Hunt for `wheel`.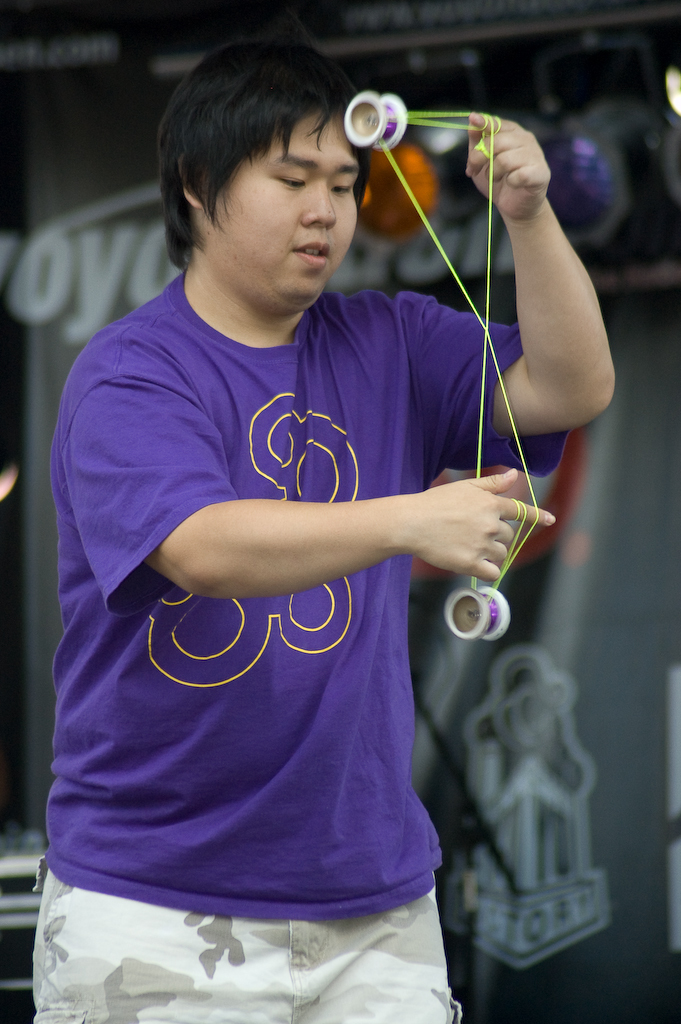
Hunted down at BBox(446, 586, 505, 641).
